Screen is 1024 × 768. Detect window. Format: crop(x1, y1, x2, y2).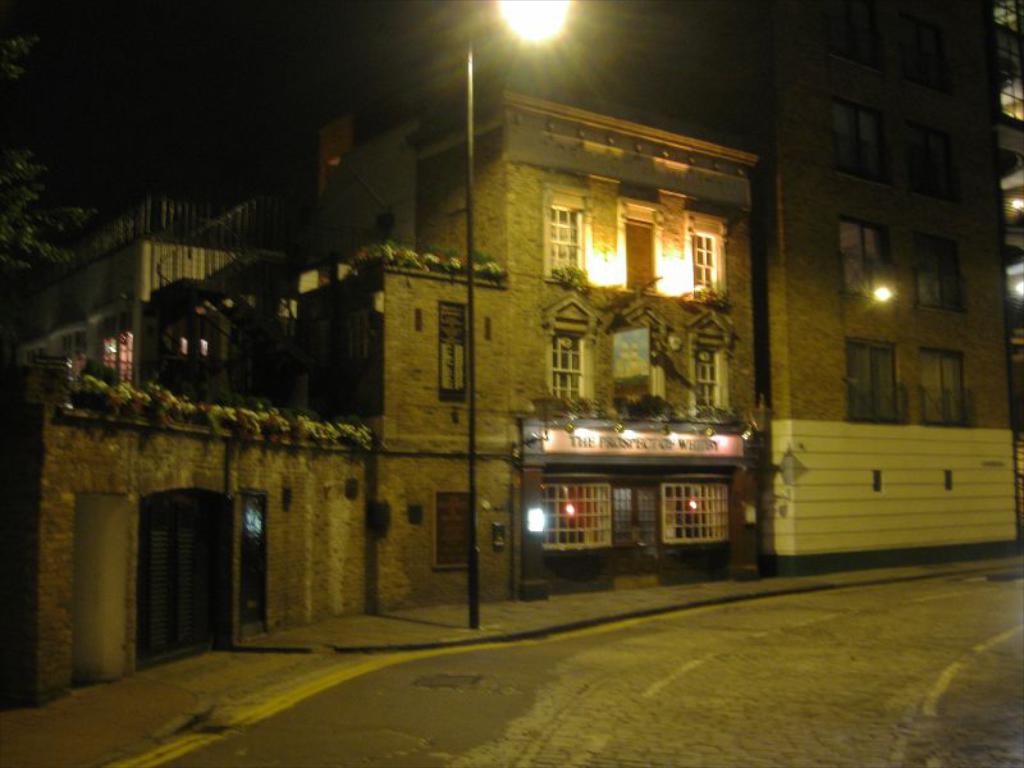
crop(541, 481, 612, 547).
